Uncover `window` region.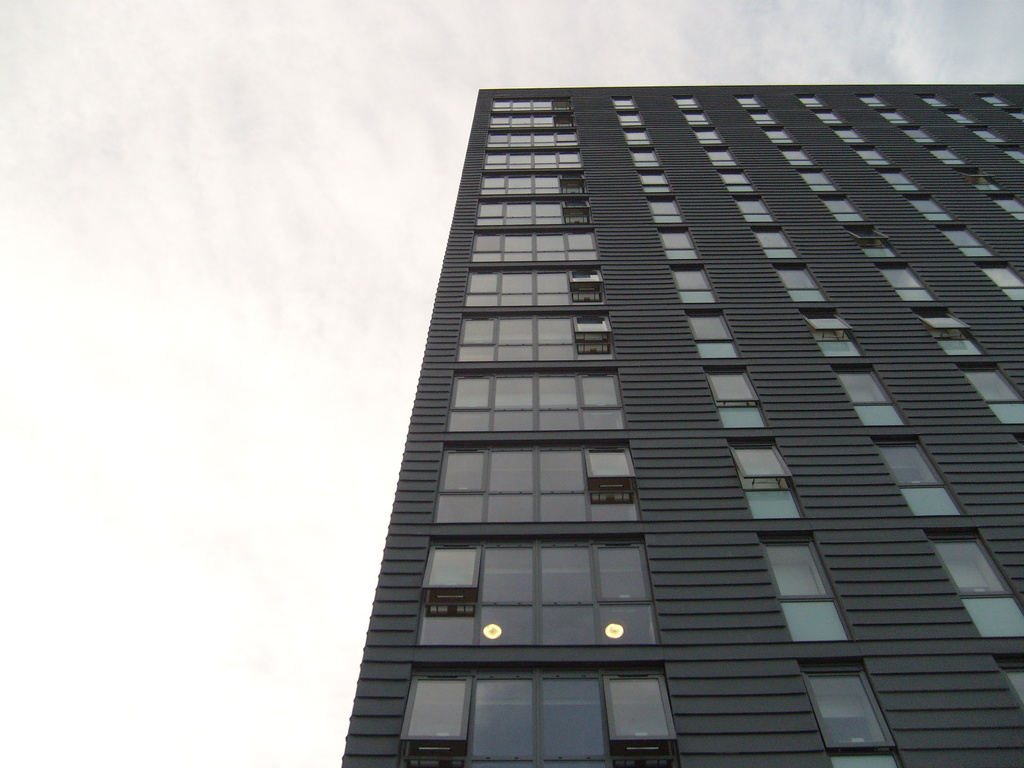
Uncovered: bbox=(926, 539, 1014, 597).
